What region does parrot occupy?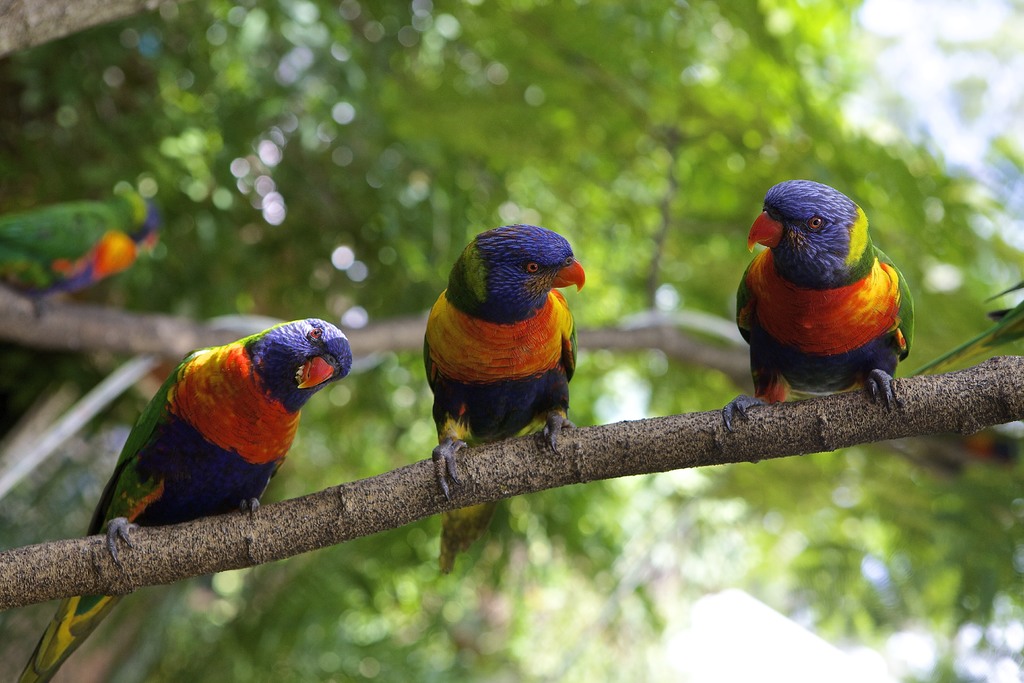
bbox(722, 178, 916, 436).
